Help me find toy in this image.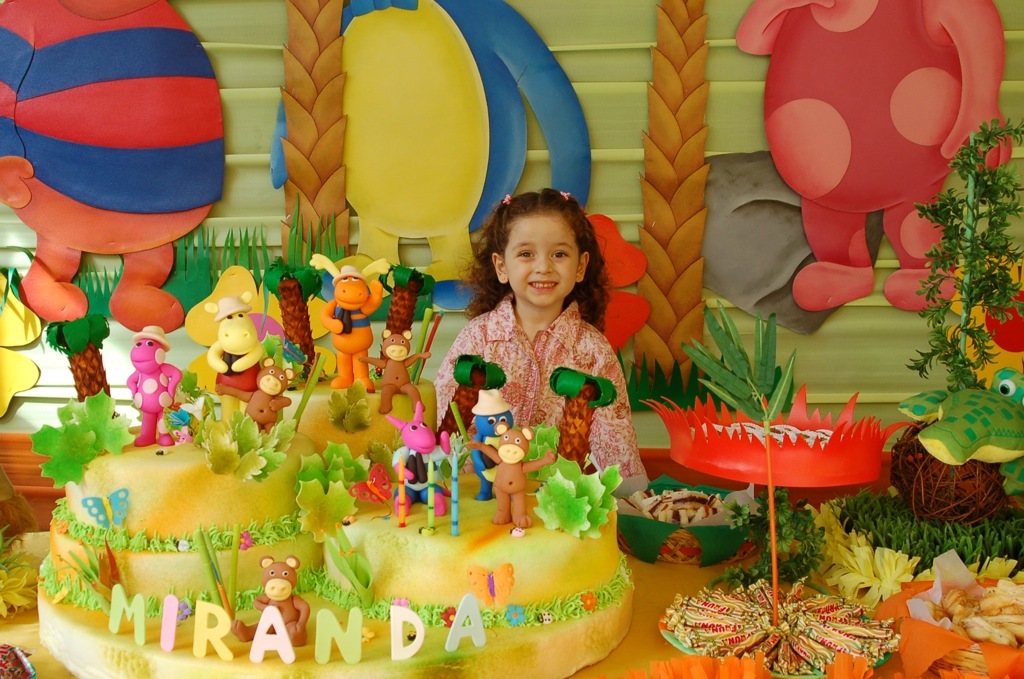
Found it: <box>351,321,430,423</box>.
